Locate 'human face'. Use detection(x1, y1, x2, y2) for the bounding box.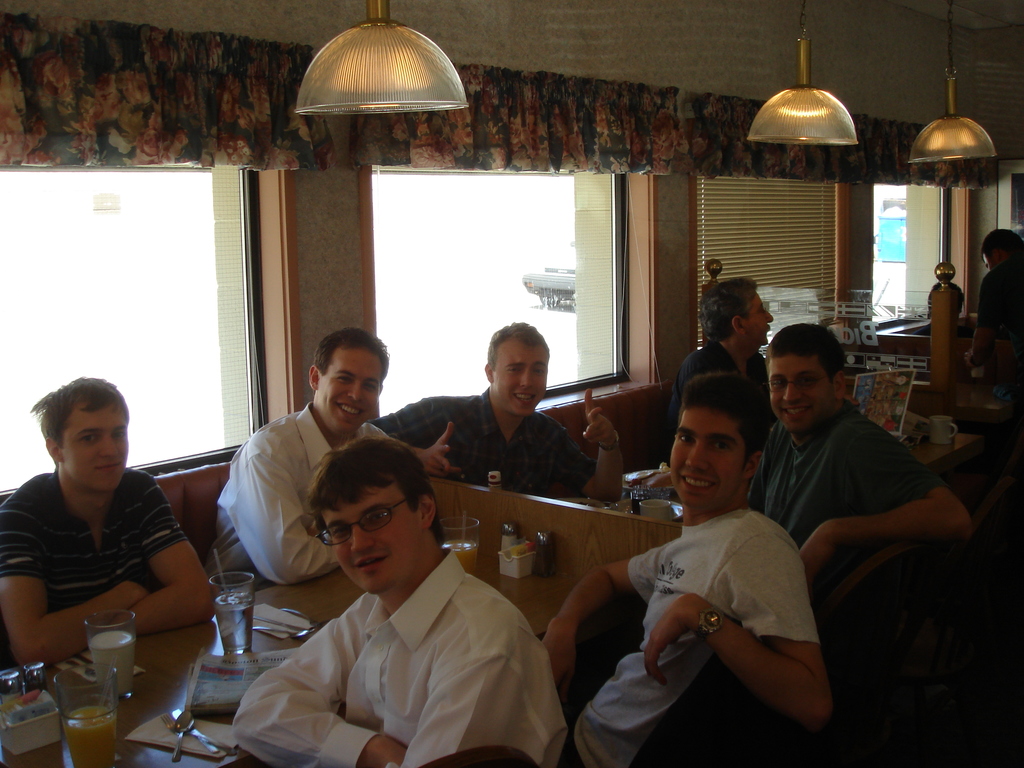
detection(317, 478, 424, 588).
